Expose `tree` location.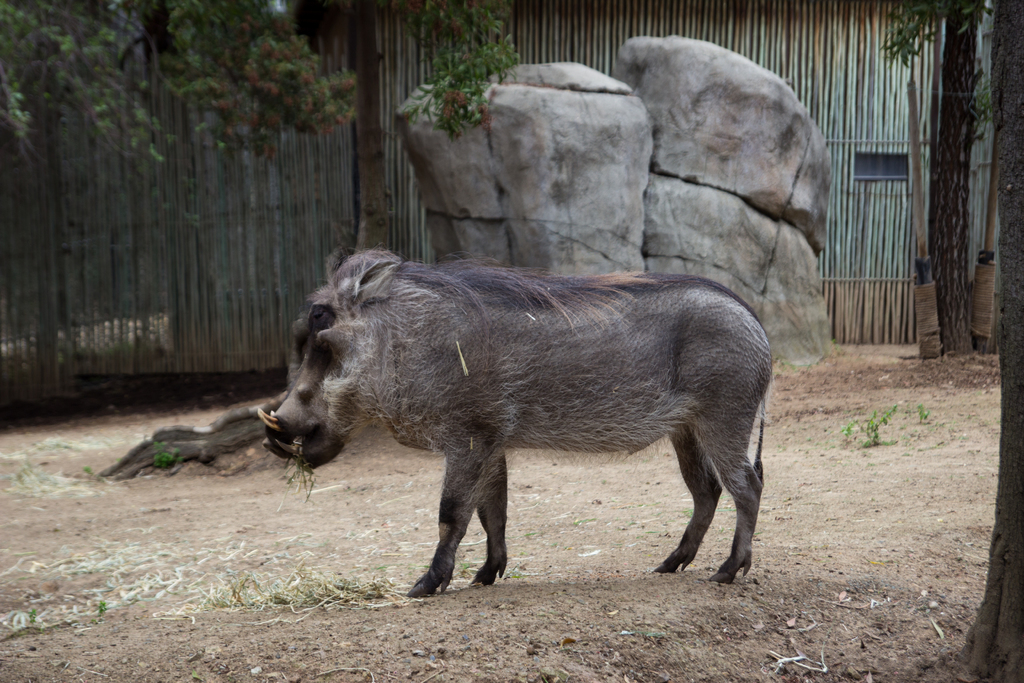
Exposed at locate(880, 0, 992, 362).
